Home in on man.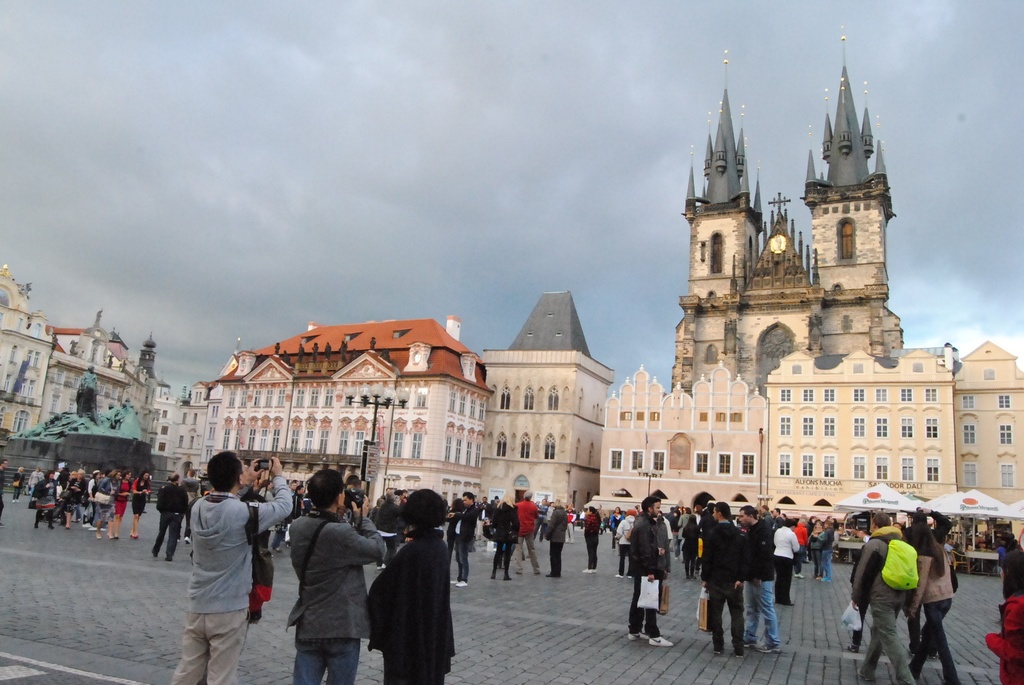
Homed in at 737,504,781,654.
